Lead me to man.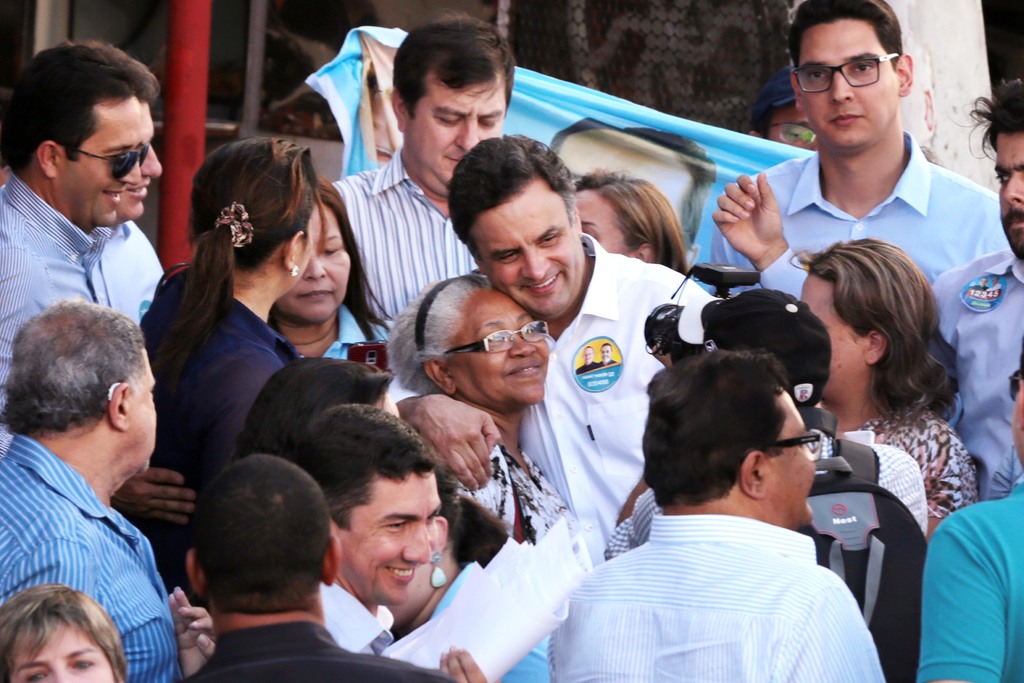
Lead to box(544, 350, 904, 680).
